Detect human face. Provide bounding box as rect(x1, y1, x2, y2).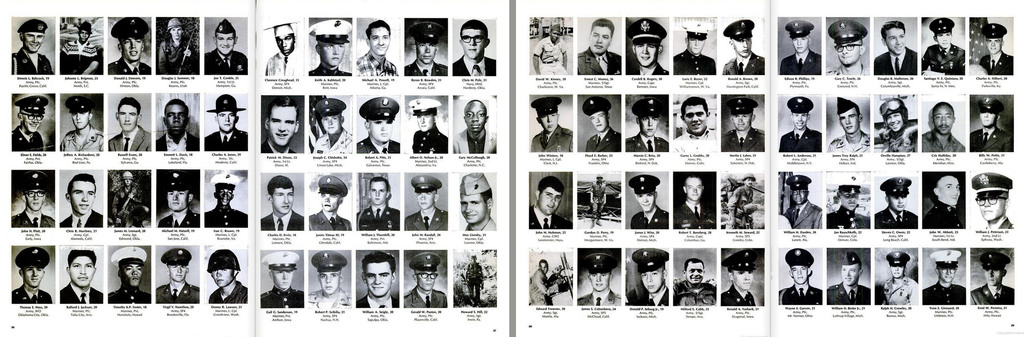
rect(791, 111, 808, 129).
